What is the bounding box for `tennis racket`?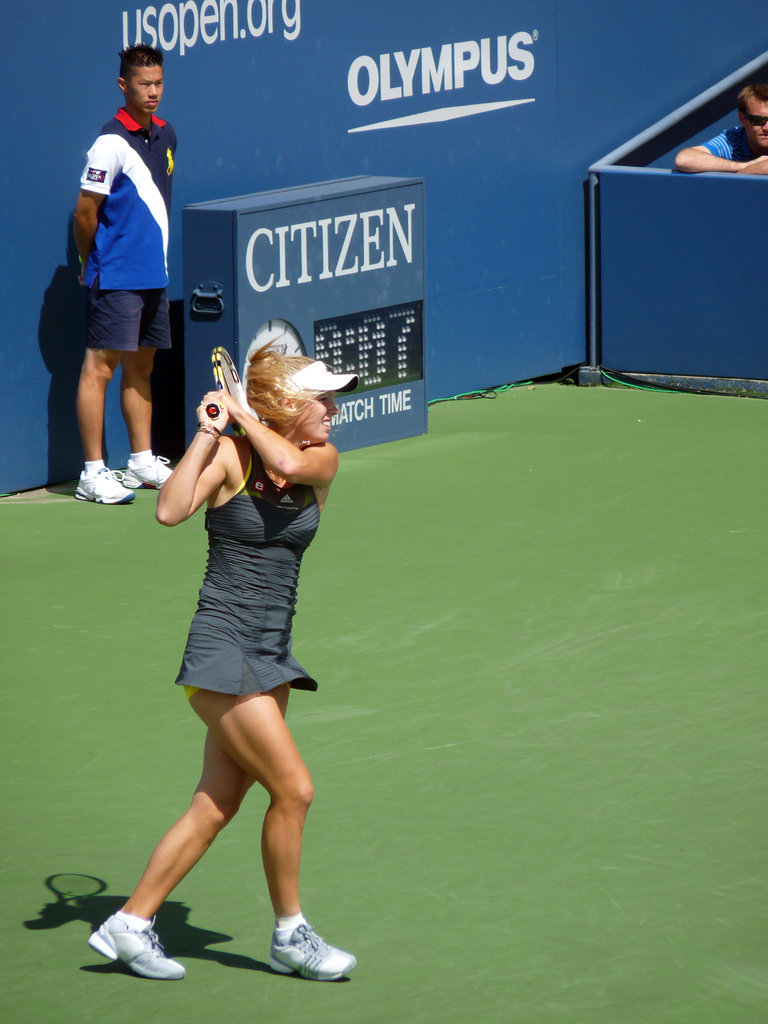
{"left": 205, "top": 347, "right": 246, "bottom": 417}.
